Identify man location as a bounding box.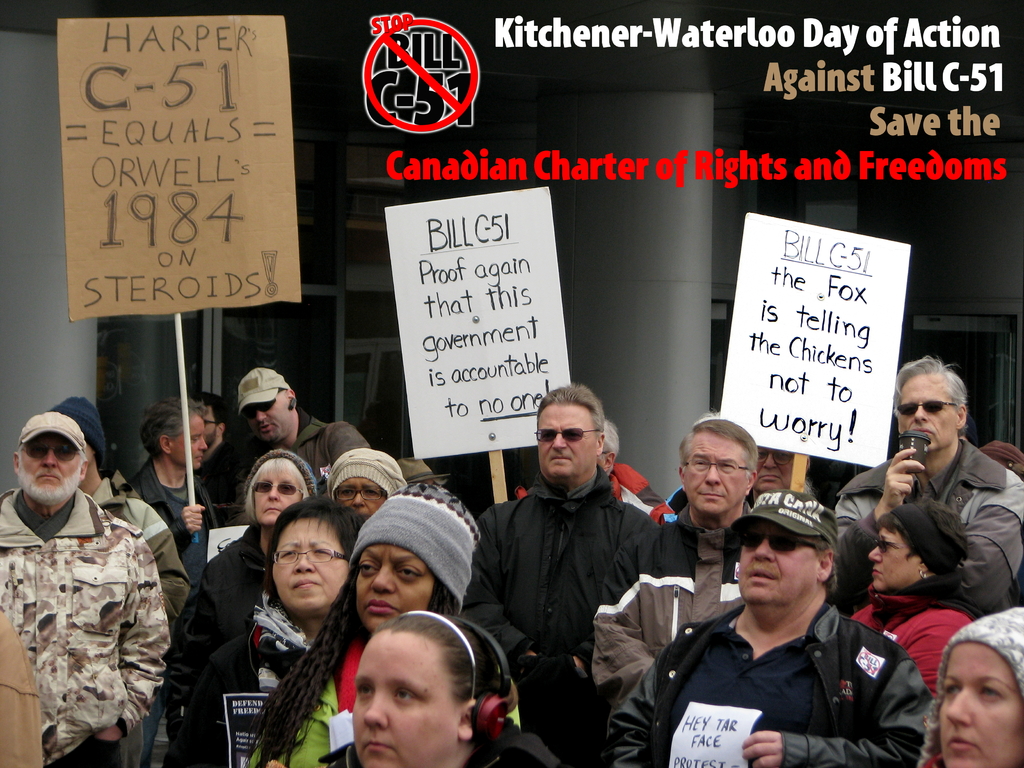
bbox=(52, 396, 192, 767).
